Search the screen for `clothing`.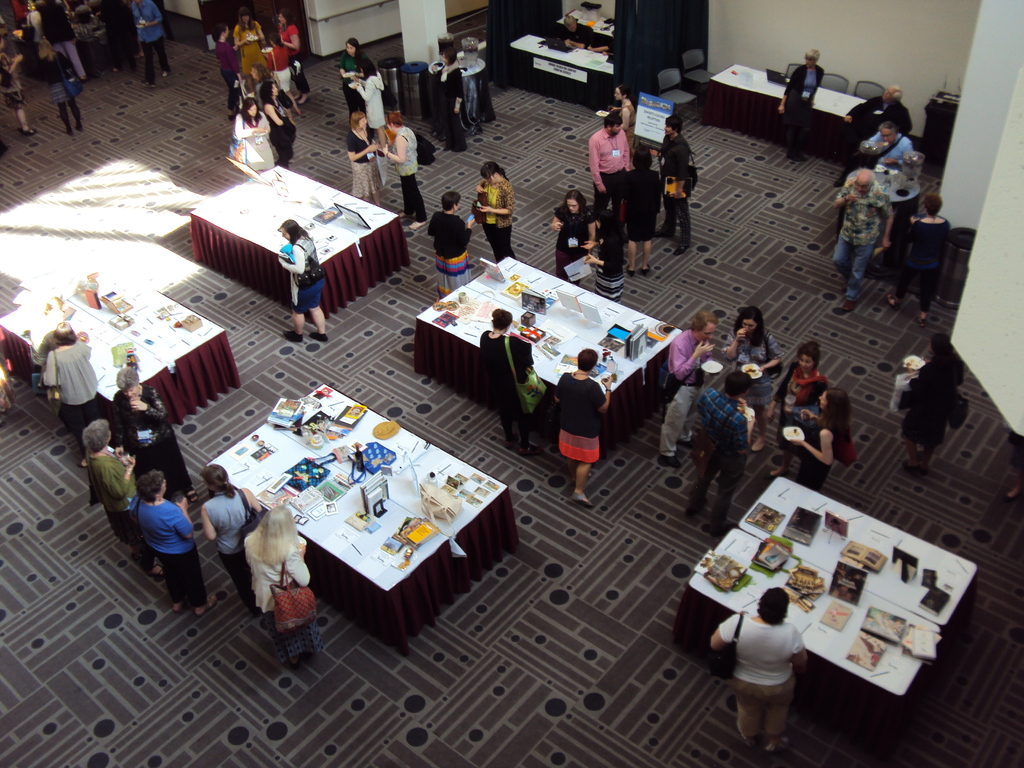
Found at [778,362,821,450].
